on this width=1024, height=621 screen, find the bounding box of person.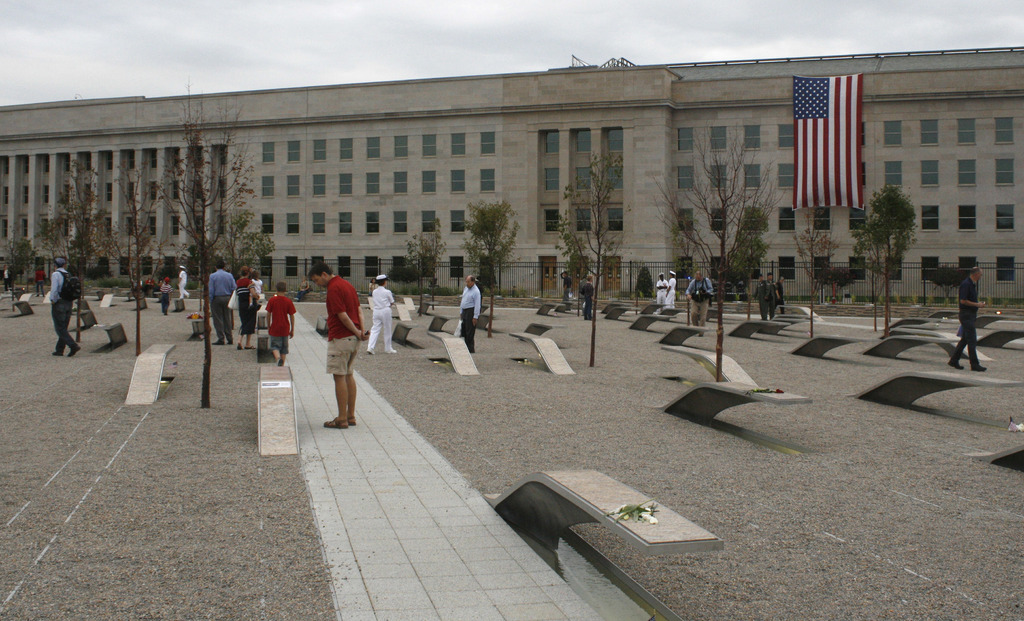
Bounding box: (317,263,365,431).
